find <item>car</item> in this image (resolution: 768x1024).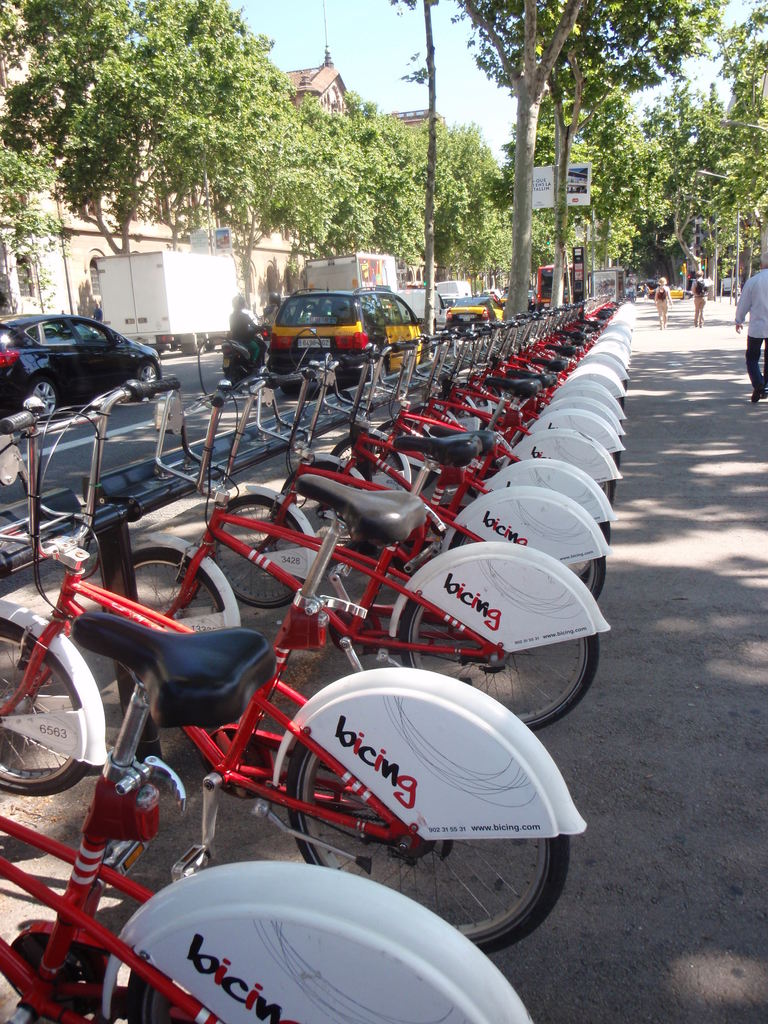
bbox(1, 294, 172, 412).
